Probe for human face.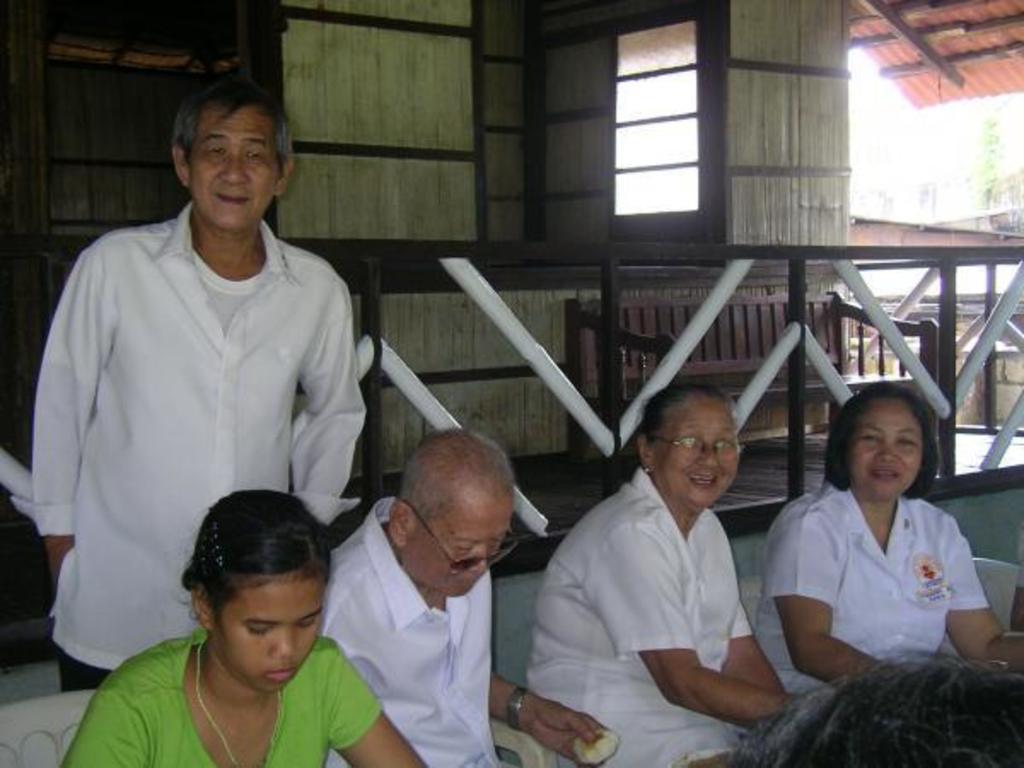
Probe result: Rect(396, 492, 519, 594).
